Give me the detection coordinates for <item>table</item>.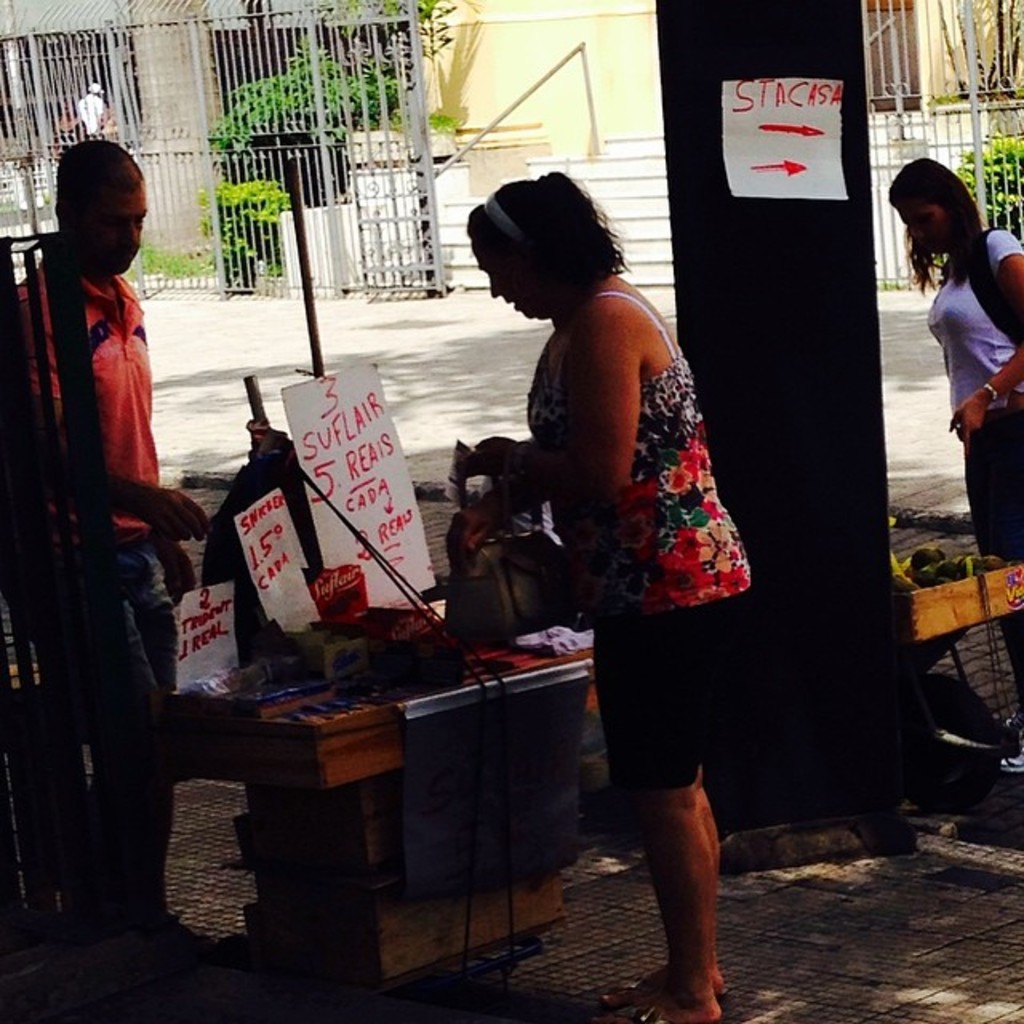
locate(66, 614, 637, 958).
